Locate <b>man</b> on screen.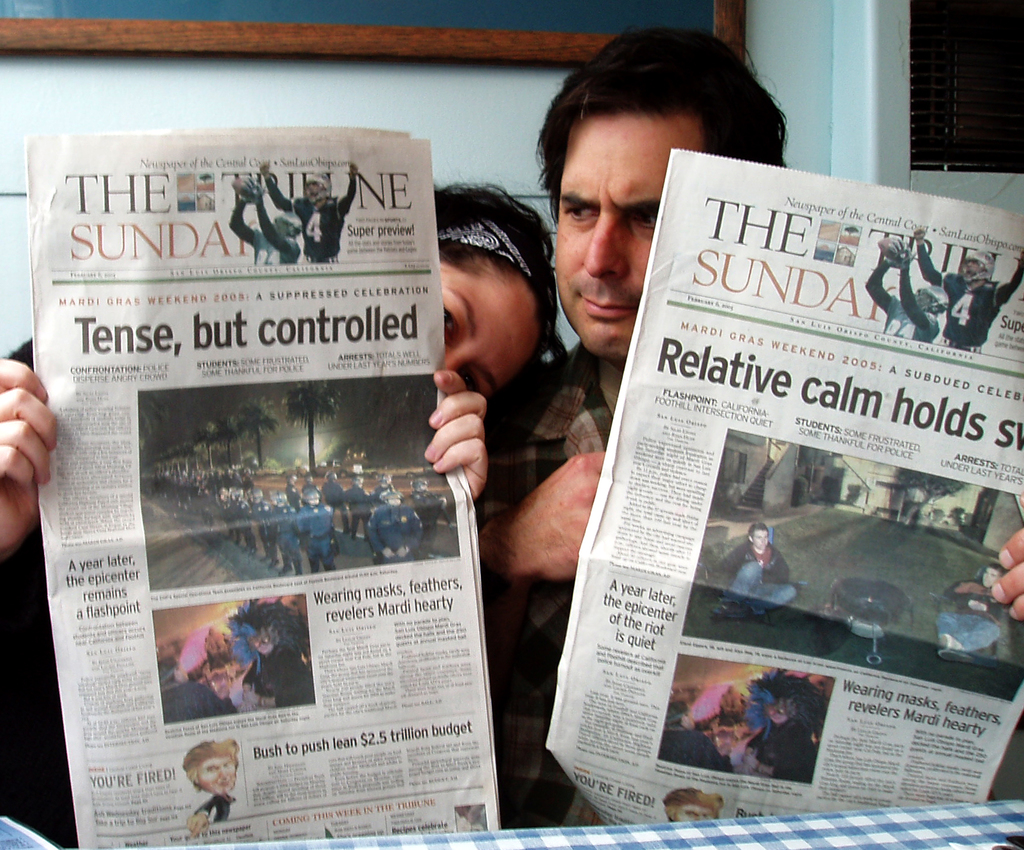
On screen at (x1=227, y1=180, x2=294, y2=283).
